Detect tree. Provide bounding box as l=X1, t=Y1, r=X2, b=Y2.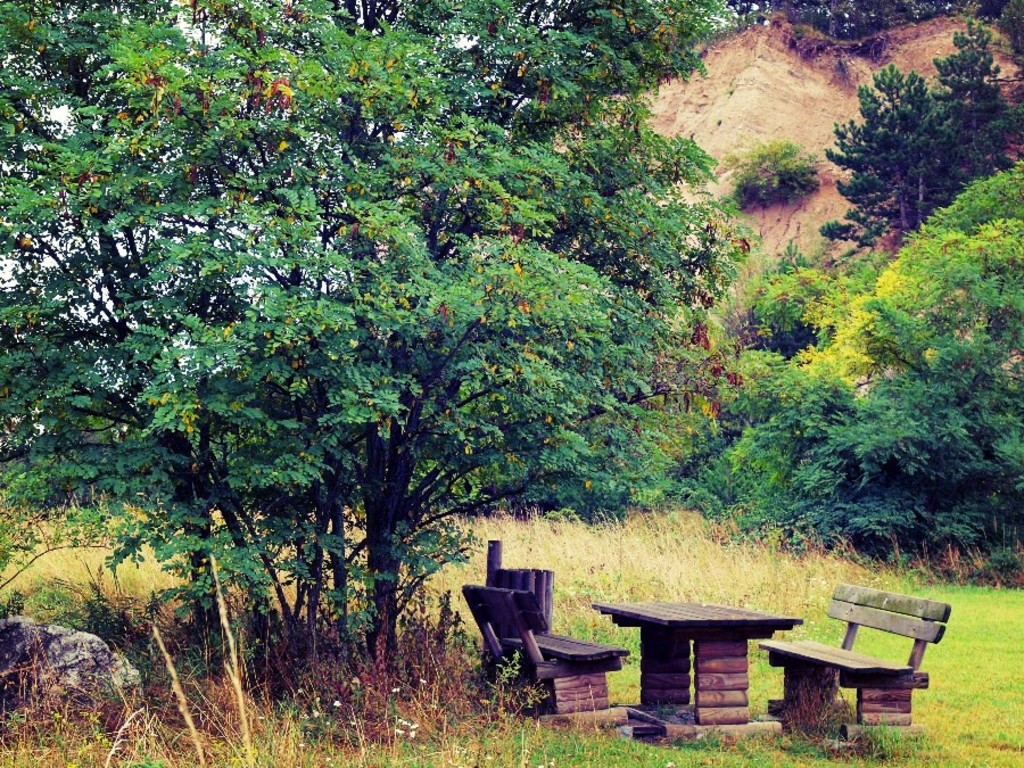
l=930, t=20, r=1023, b=168.
